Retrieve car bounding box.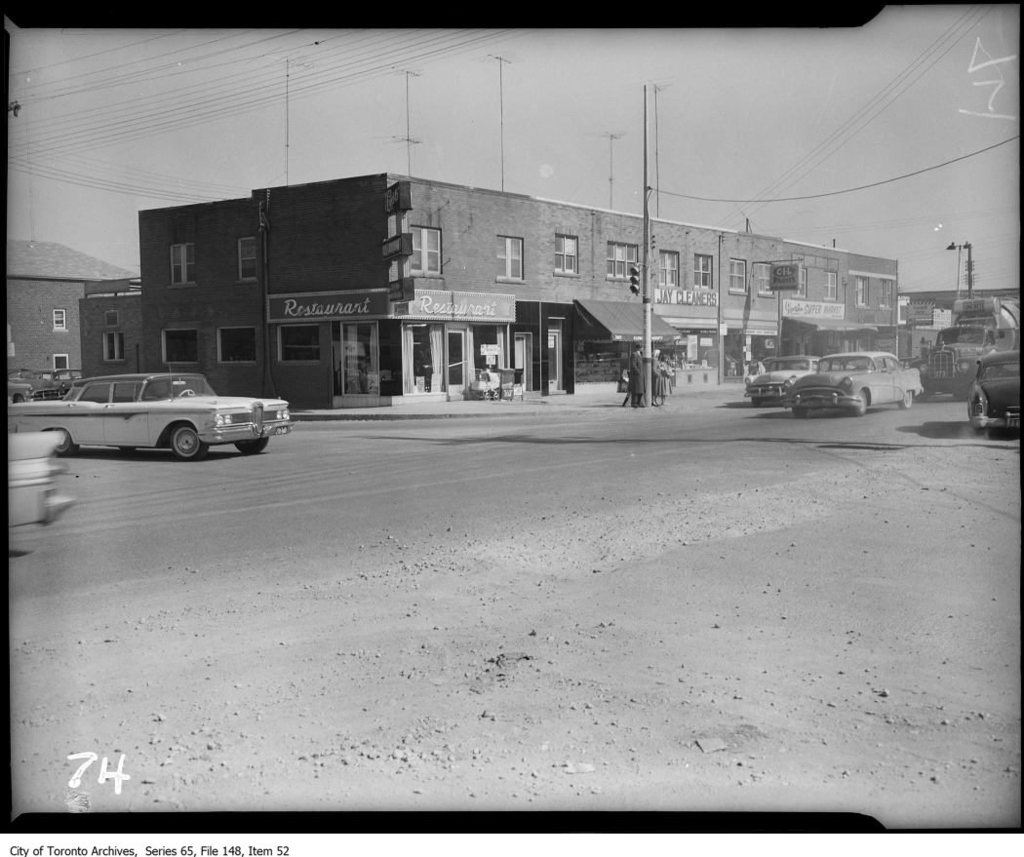
Bounding box: 800 354 924 413.
